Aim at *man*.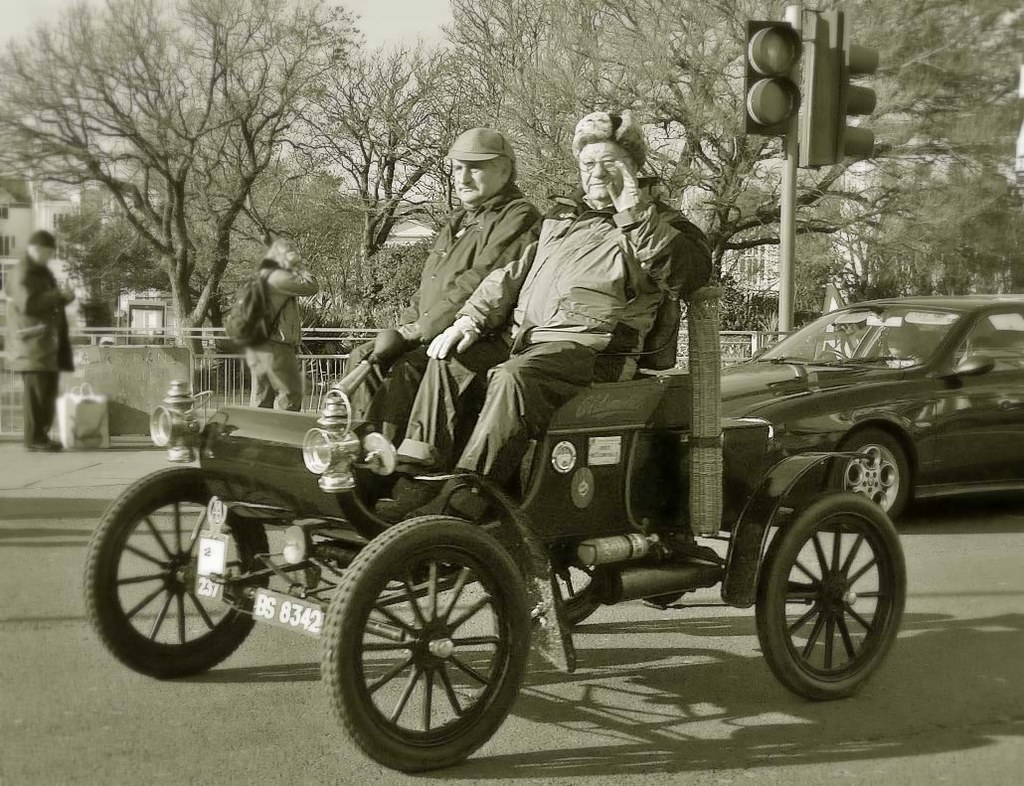
Aimed at pyautogui.locateOnScreen(400, 113, 697, 500).
